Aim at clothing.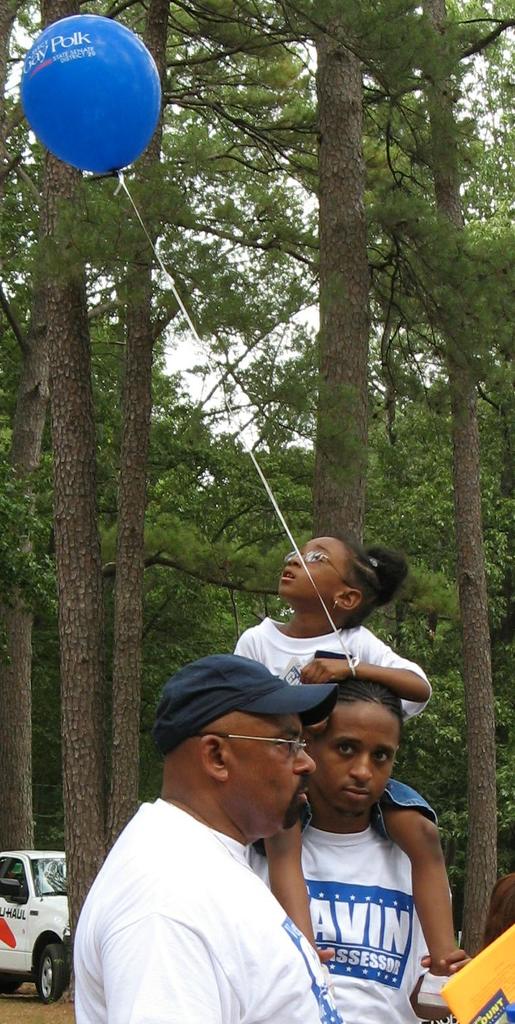
Aimed at detection(78, 817, 386, 1023).
